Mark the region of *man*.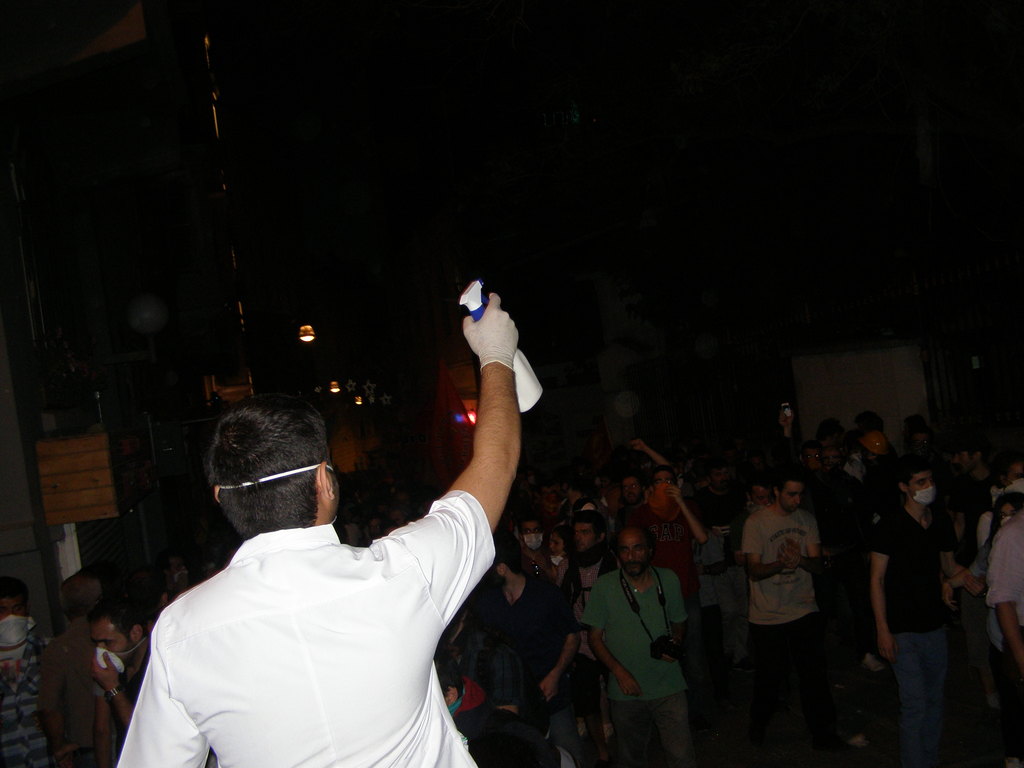
Region: [794,440,820,472].
